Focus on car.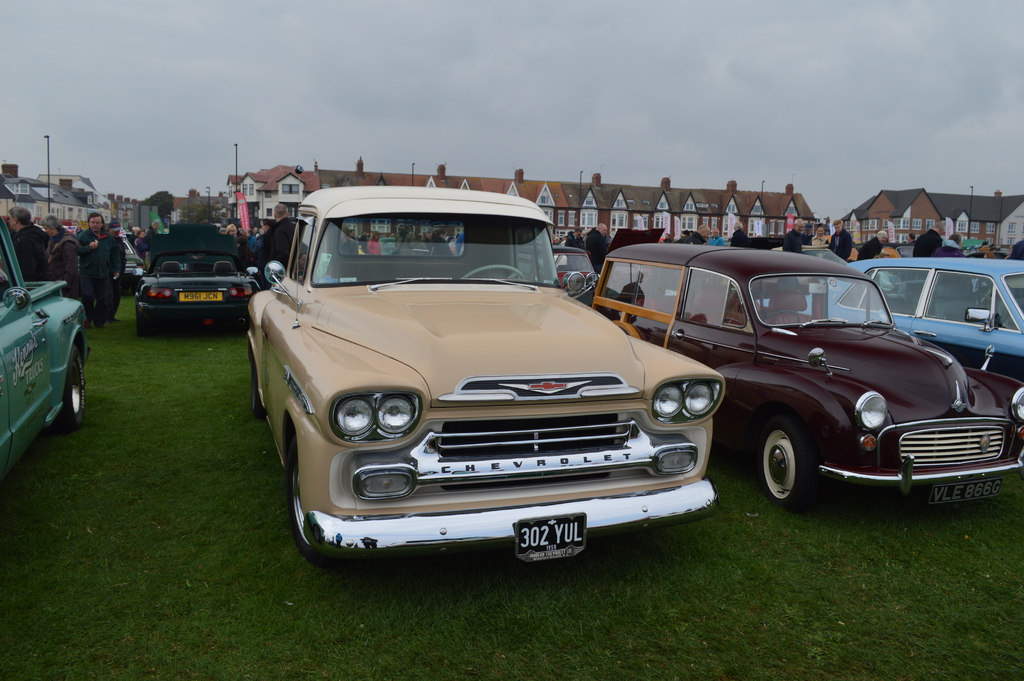
Focused at [left=0, top=223, right=92, bottom=483].
